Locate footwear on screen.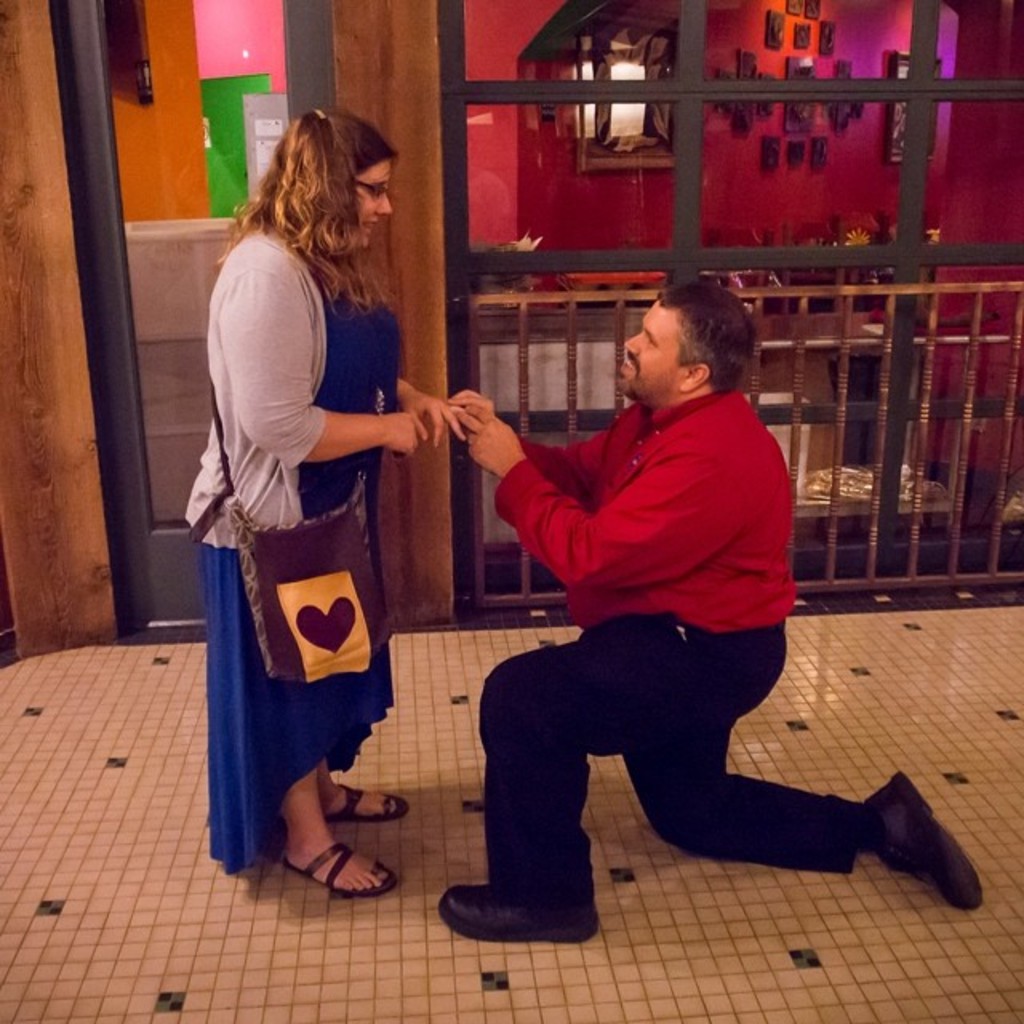
On screen at locate(283, 830, 394, 904).
